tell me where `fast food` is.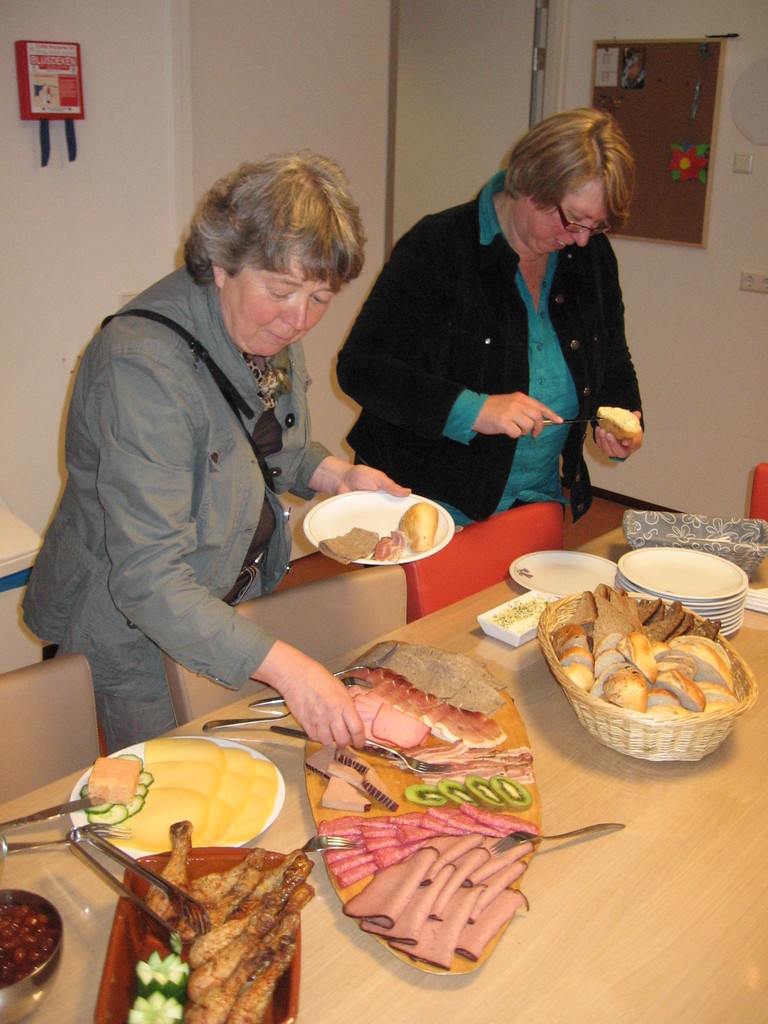
`fast food` is at <region>304, 518, 388, 561</region>.
